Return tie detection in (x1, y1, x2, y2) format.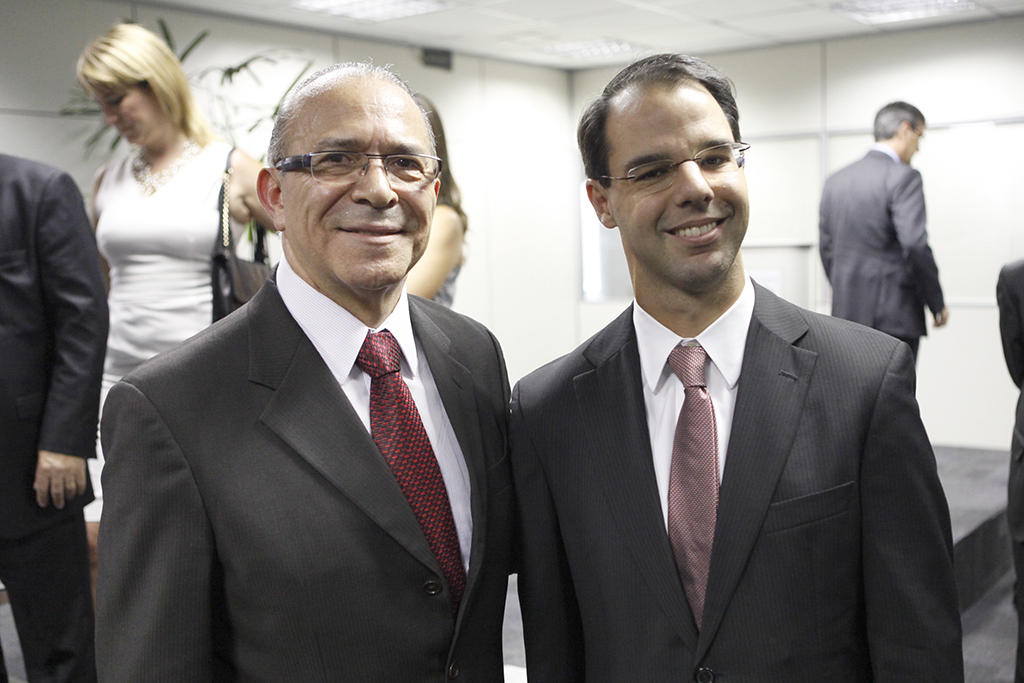
(666, 348, 718, 635).
